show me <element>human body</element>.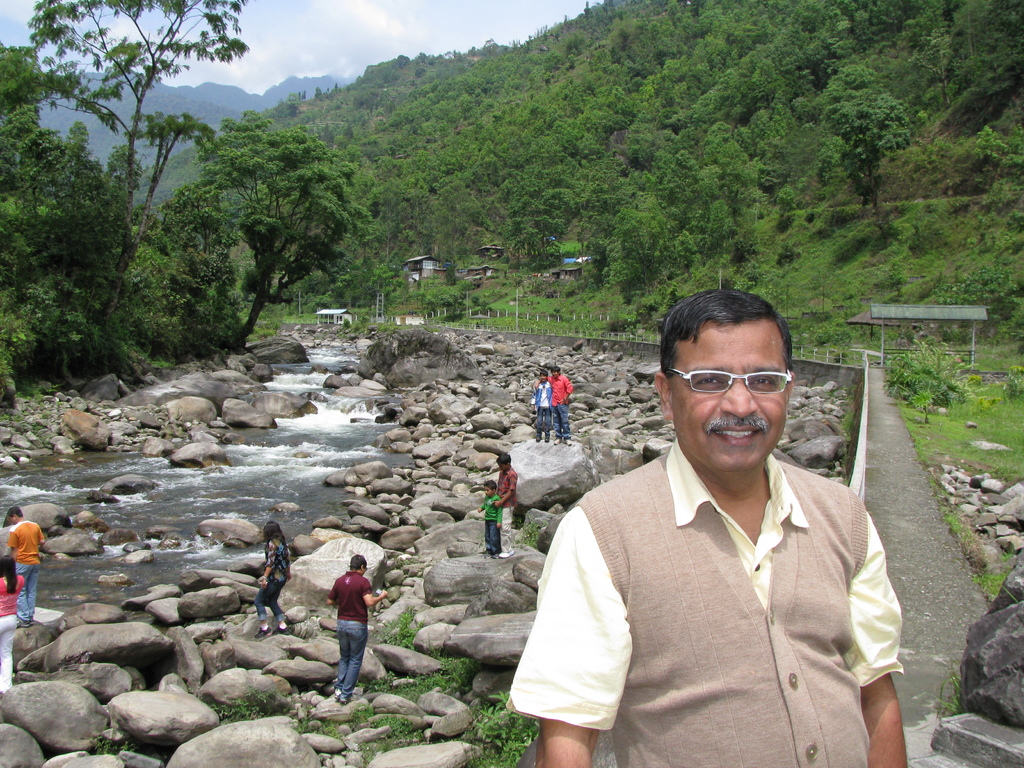
<element>human body</element> is here: bbox=[330, 570, 390, 705].
